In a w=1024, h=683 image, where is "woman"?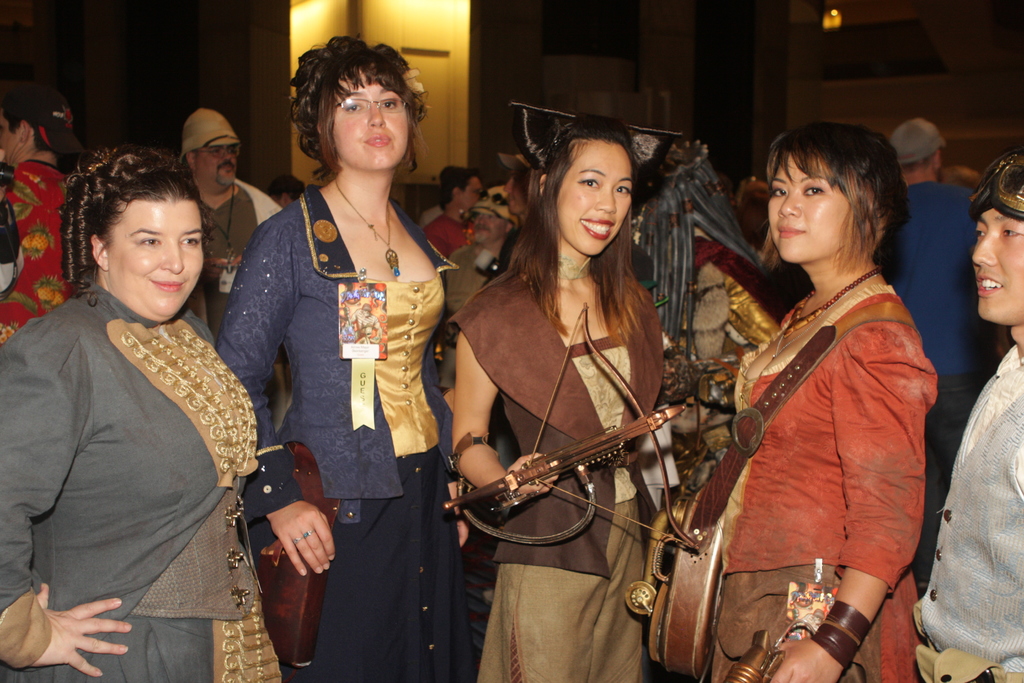
l=447, t=120, r=714, b=682.
